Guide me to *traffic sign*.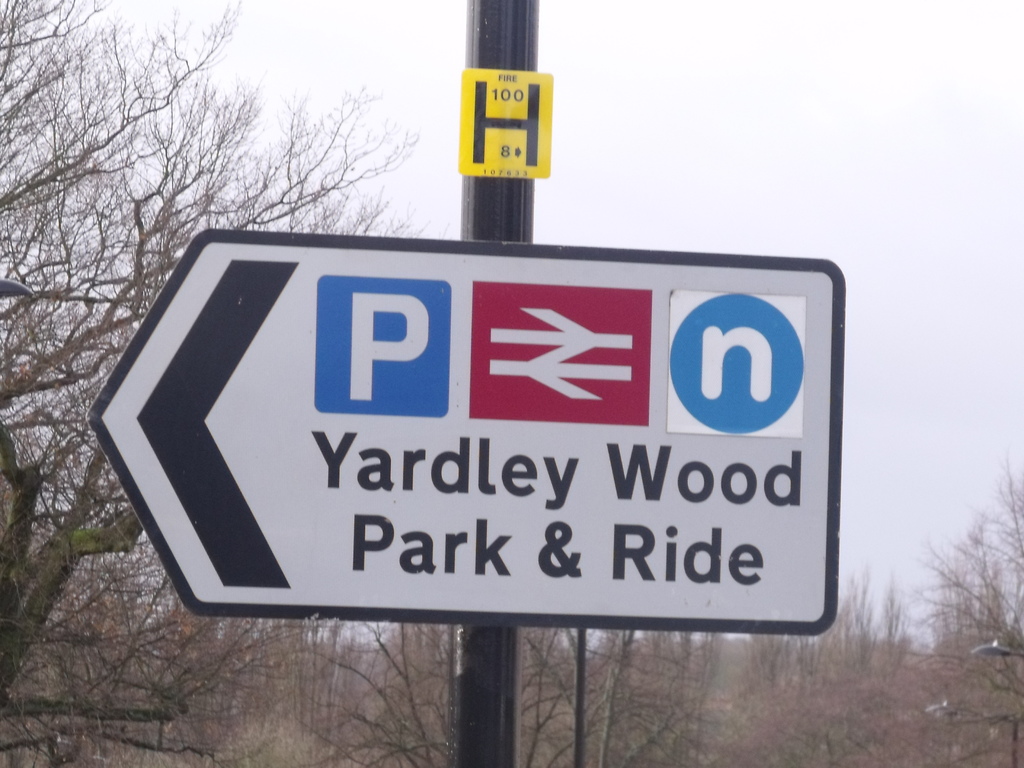
Guidance: {"left": 86, "top": 232, "right": 849, "bottom": 628}.
